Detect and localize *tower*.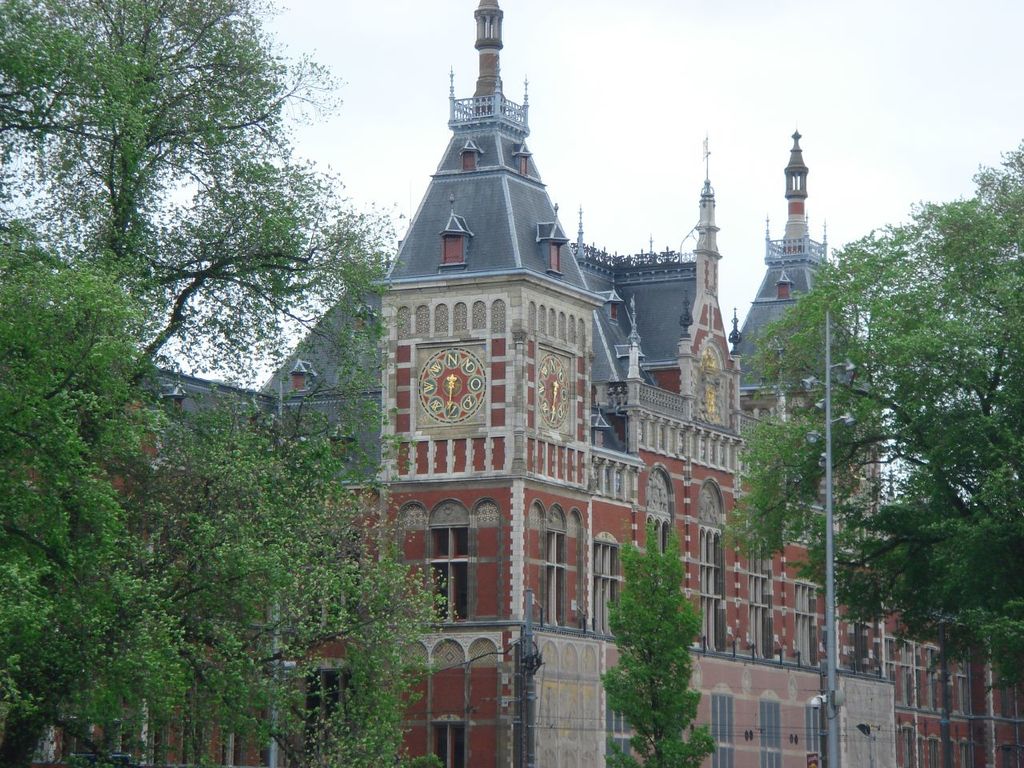
Localized at select_region(77, 0, 1018, 767).
